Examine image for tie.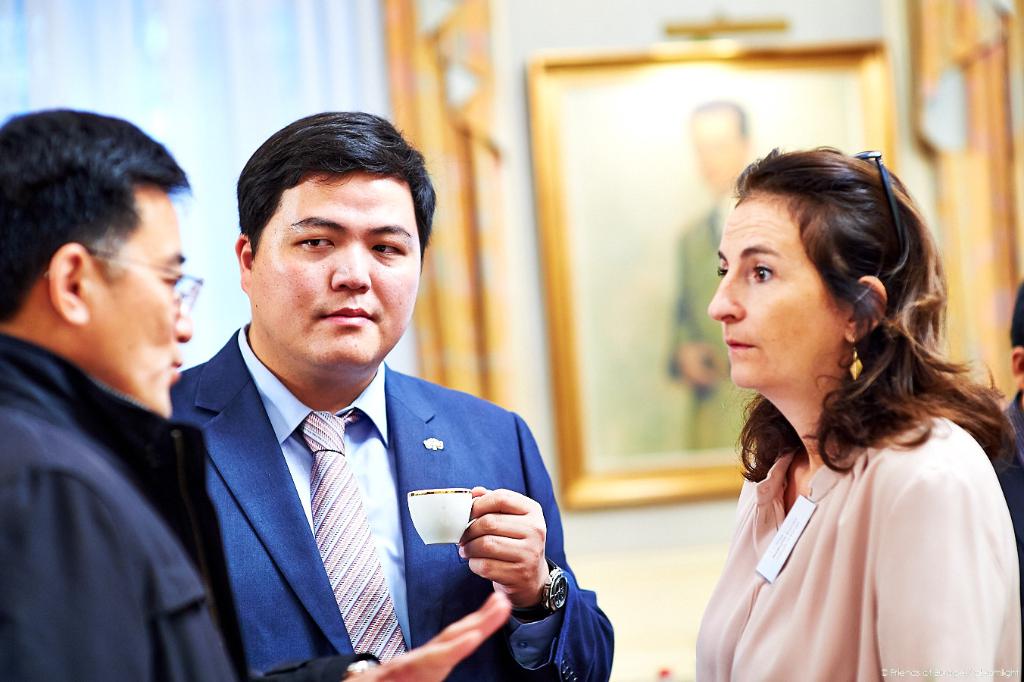
Examination result: 289 411 414 662.
